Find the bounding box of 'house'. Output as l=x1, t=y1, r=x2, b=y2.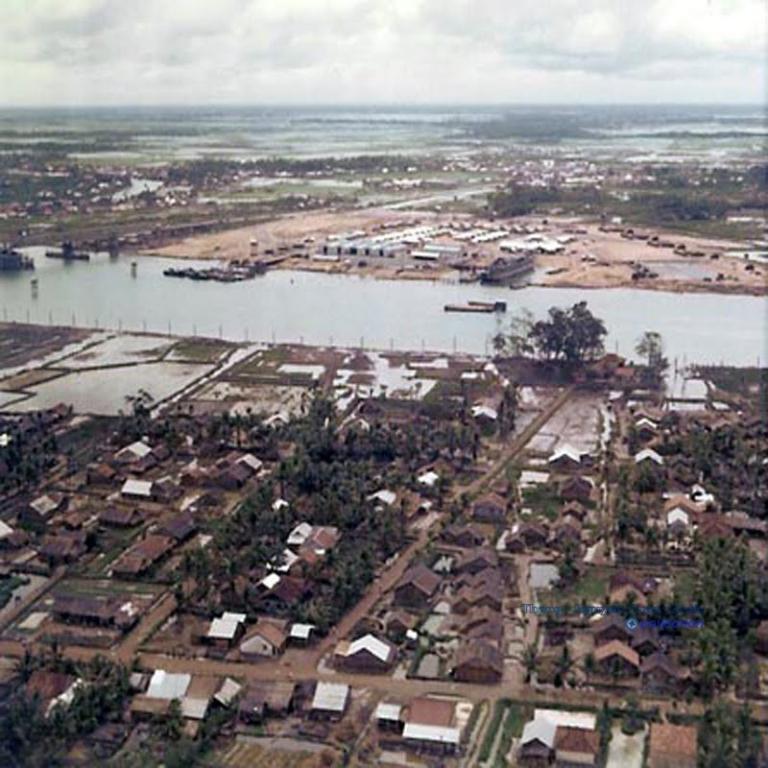
l=145, t=532, r=175, b=564.
